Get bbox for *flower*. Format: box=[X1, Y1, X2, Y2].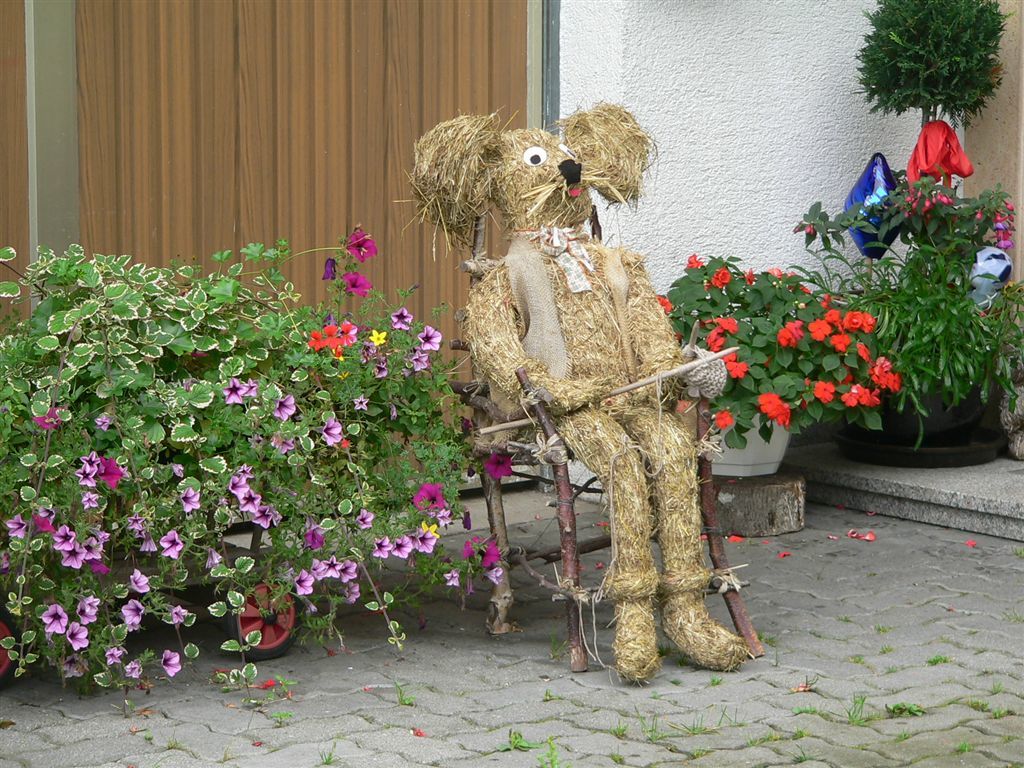
box=[704, 270, 728, 287].
